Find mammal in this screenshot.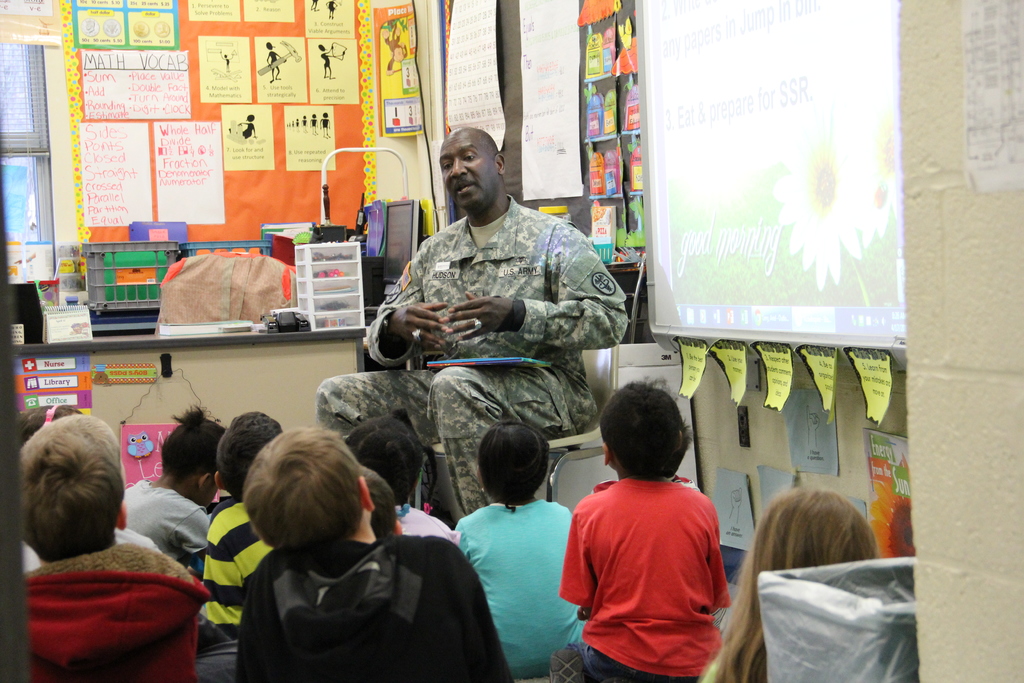
The bounding box for mammal is region(452, 418, 586, 680).
